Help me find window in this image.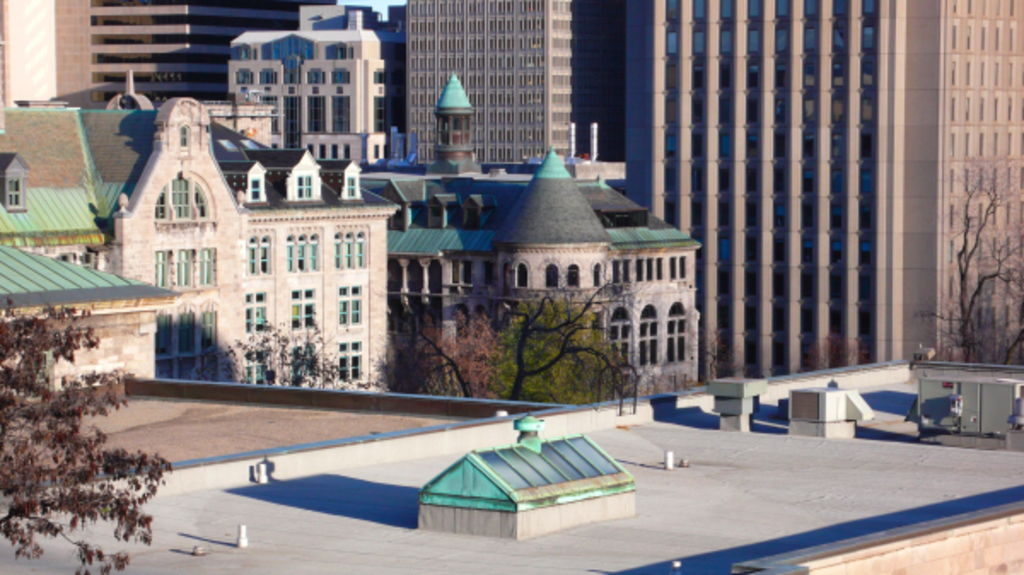
Found it: left=546, top=266, right=561, bottom=285.
